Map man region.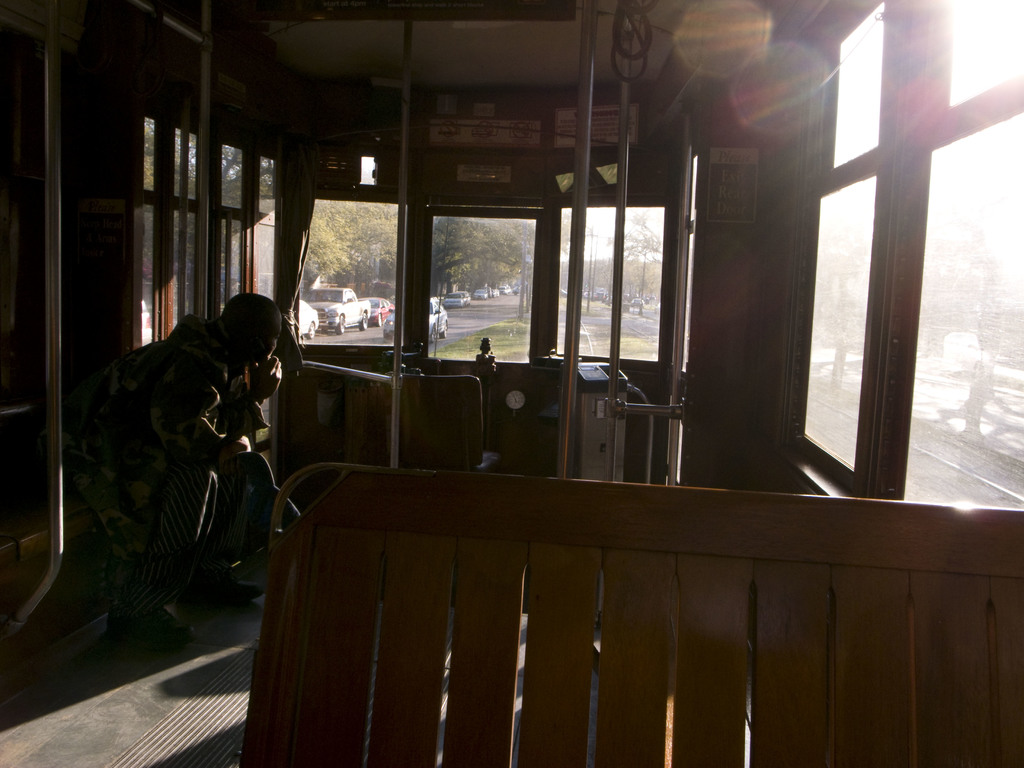
Mapped to left=89, top=287, right=291, bottom=602.
